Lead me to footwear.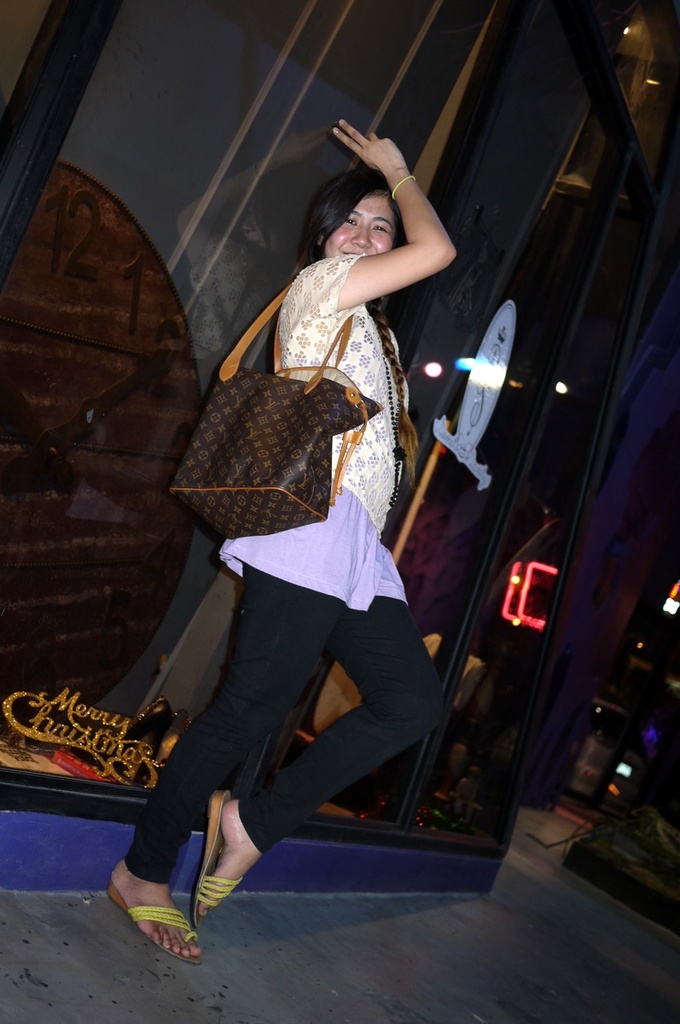
Lead to region(107, 877, 203, 967).
